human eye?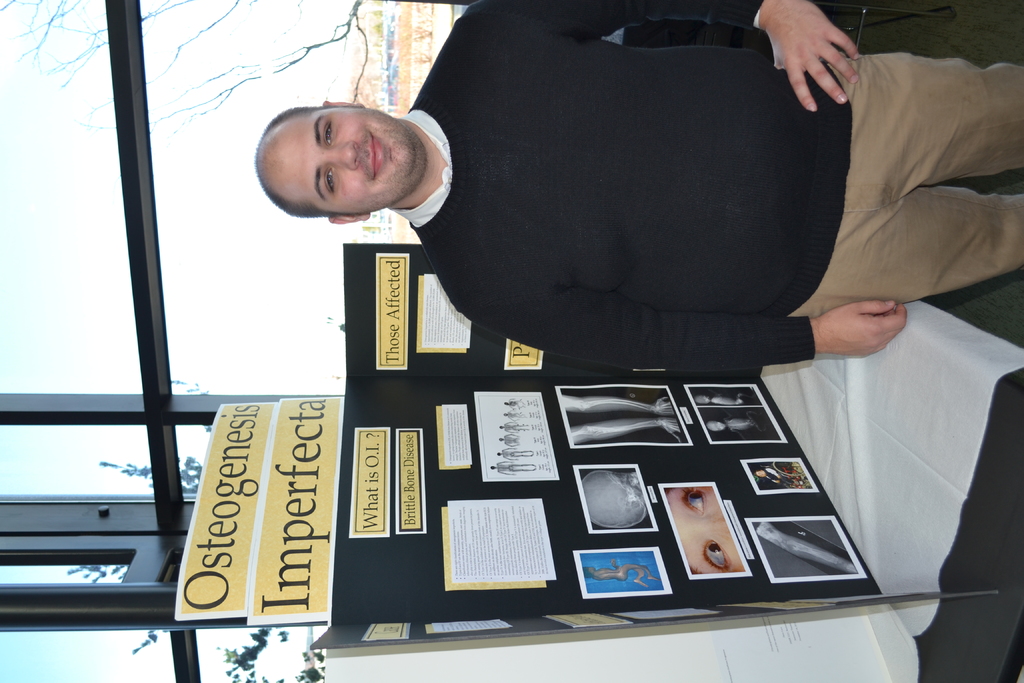
Rect(323, 169, 339, 192)
